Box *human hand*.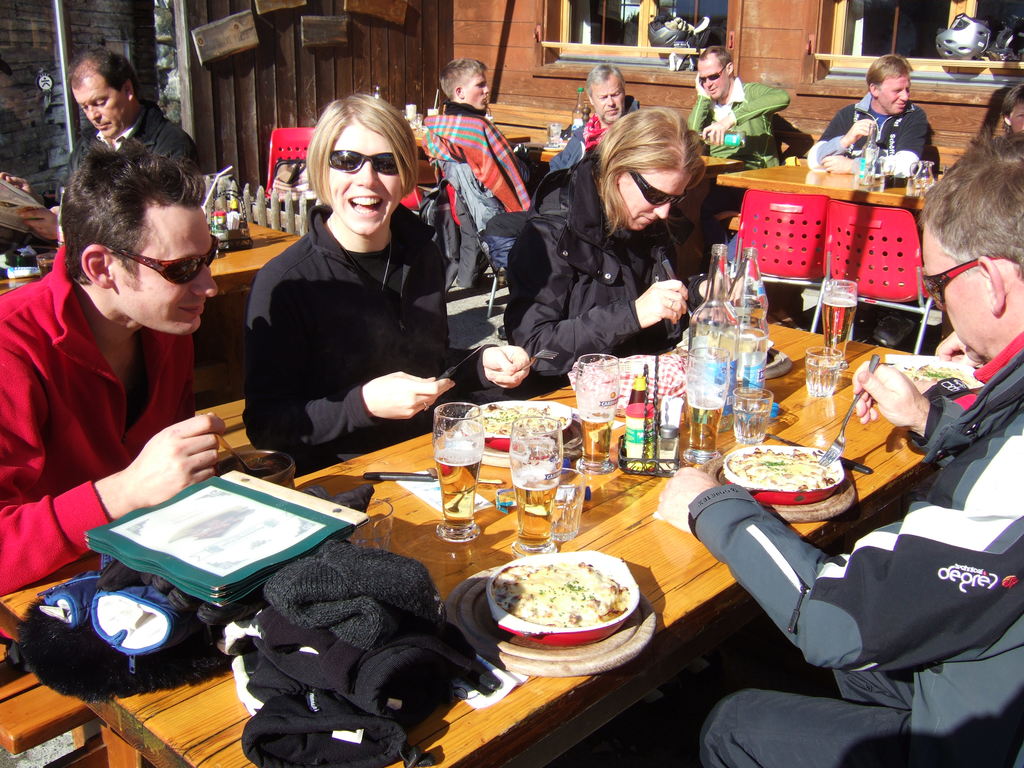
x1=0 y1=170 x2=42 y2=204.
